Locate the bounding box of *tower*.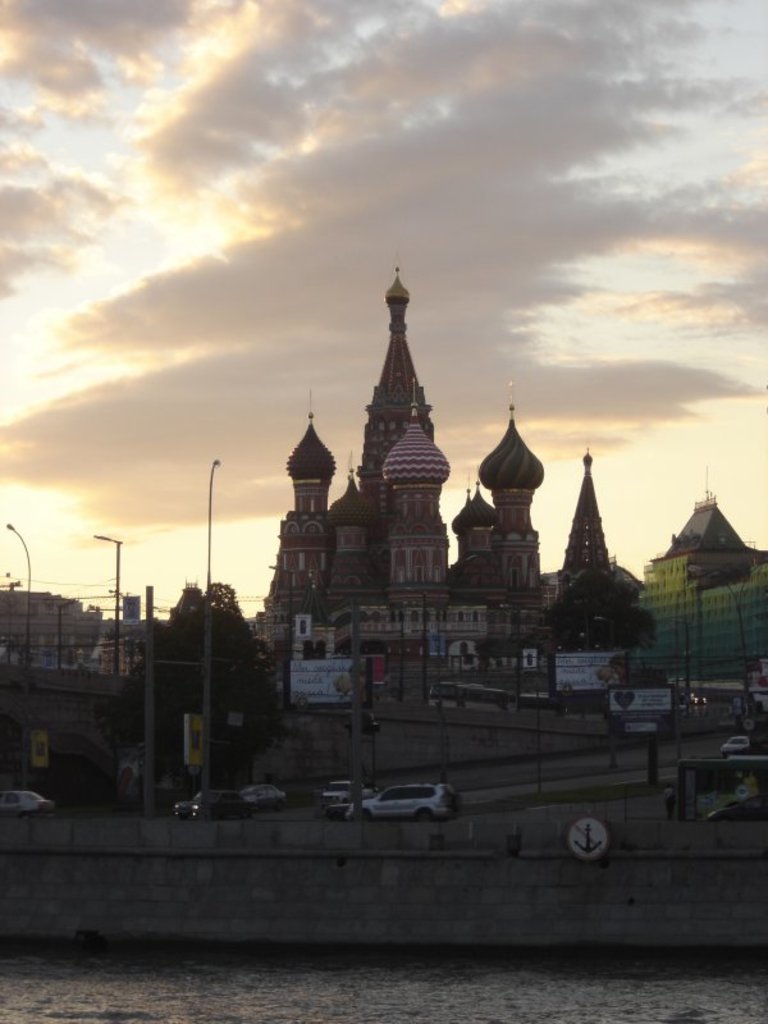
Bounding box: bbox=[241, 251, 566, 731].
